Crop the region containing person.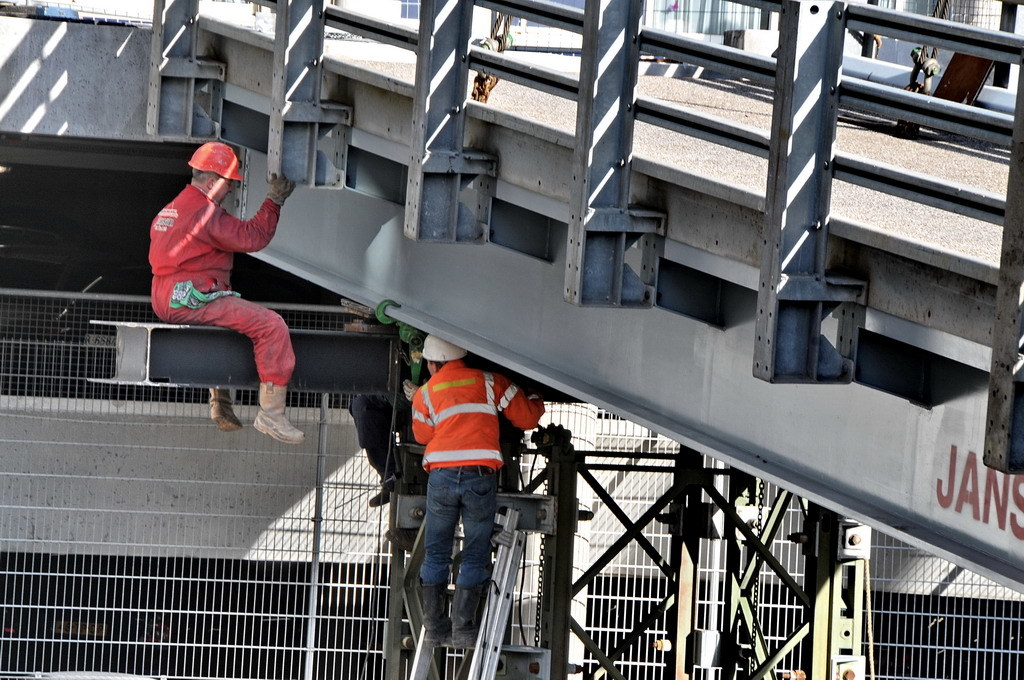
Crop region: [401,324,519,631].
